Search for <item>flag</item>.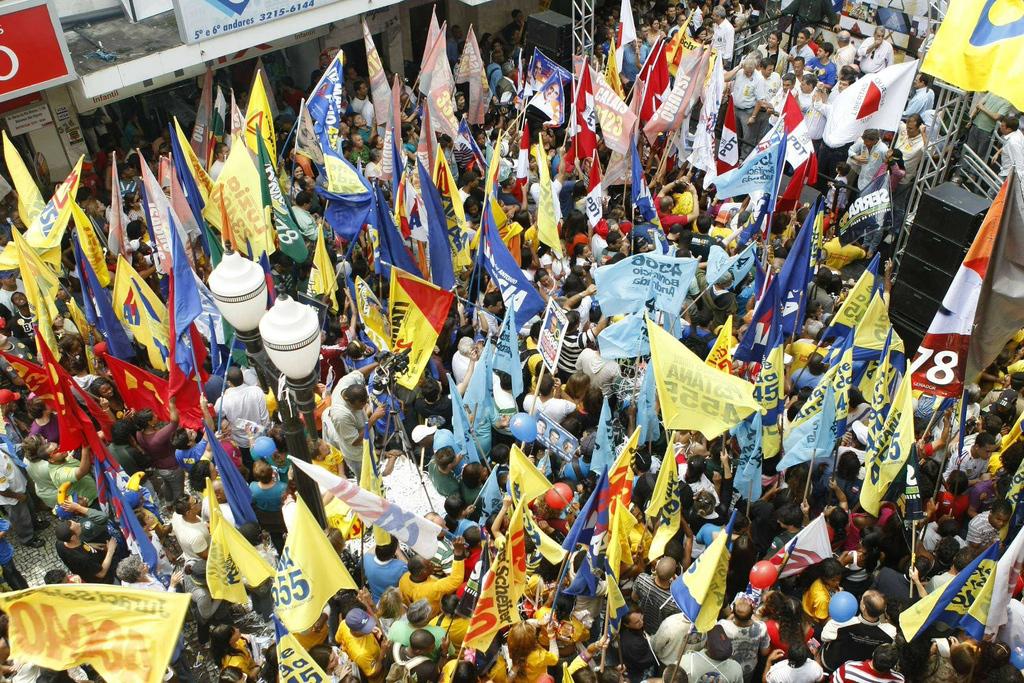
Found at rect(141, 142, 187, 271).
